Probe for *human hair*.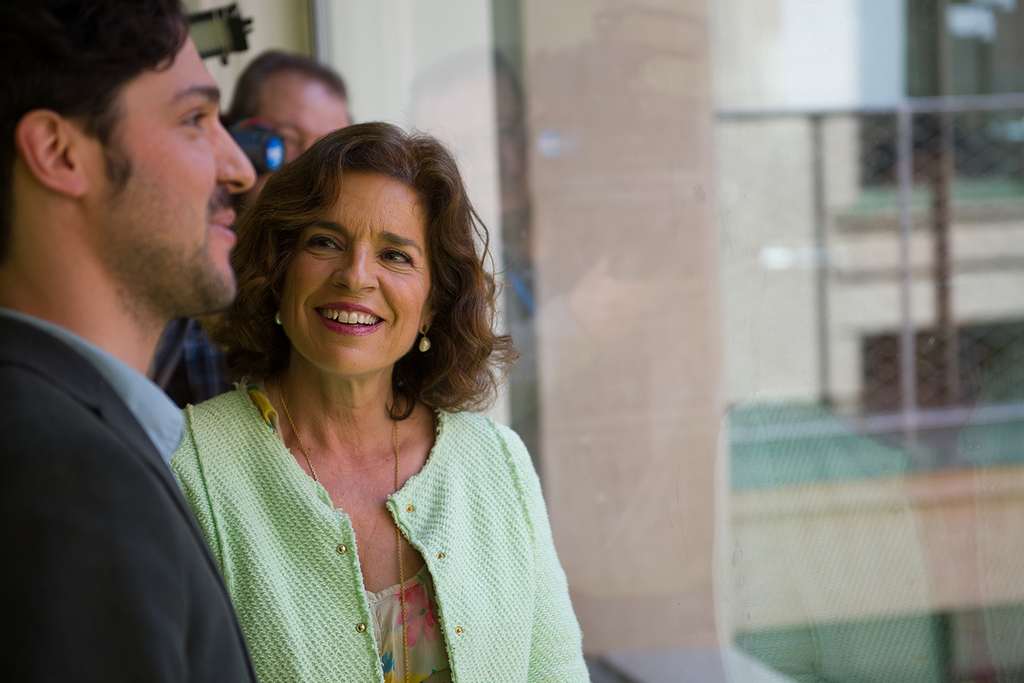
Probe result: rect(223, 105, 475, 439).
